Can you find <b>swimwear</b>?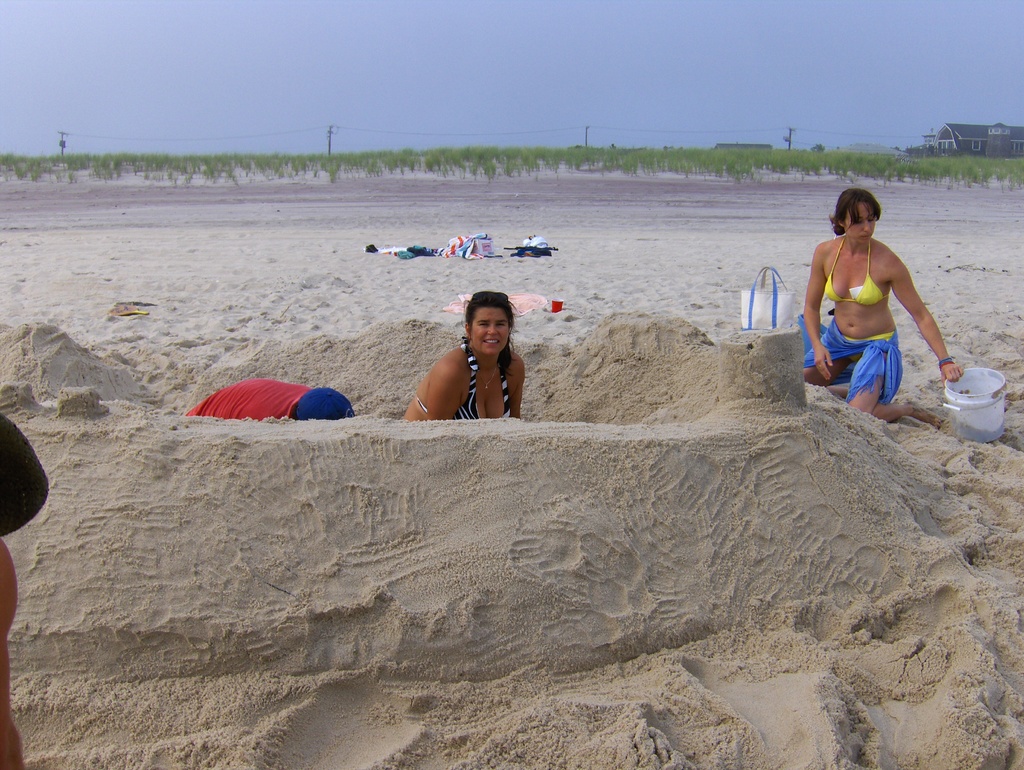
Yes, bounding box: locate(818, 233, 886, 305).
